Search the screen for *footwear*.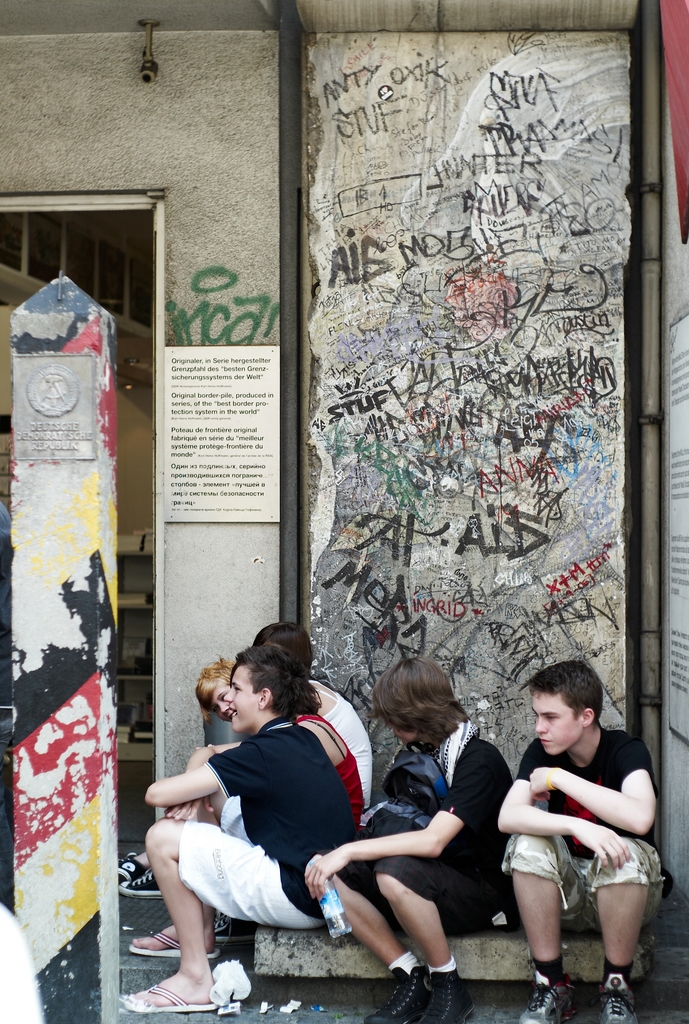
Found at {"x1": 113, "y1": 847, "x2": 161, "y2": 898}.
